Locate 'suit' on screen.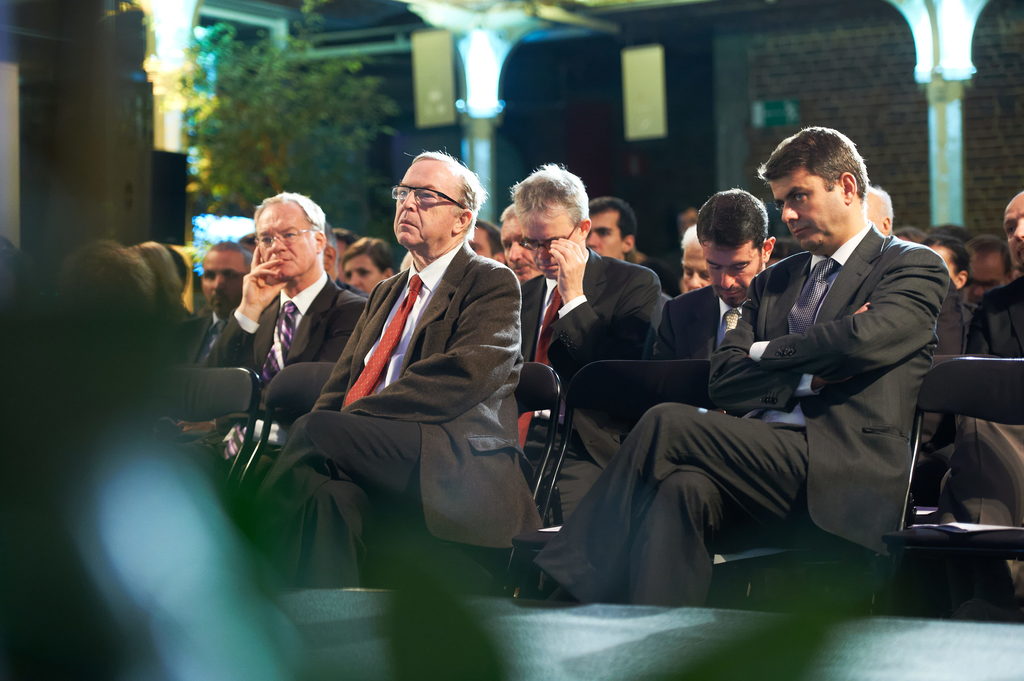
On screen at box(287, 177, 541, 564).
